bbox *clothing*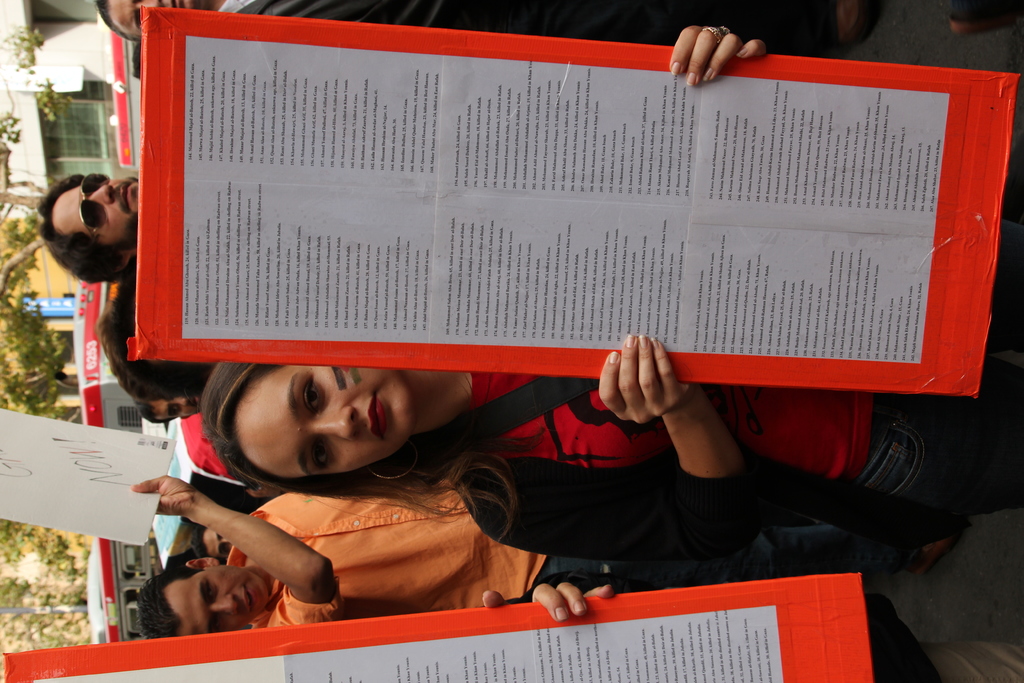
left=243, top=475, right=799, bottom=633
